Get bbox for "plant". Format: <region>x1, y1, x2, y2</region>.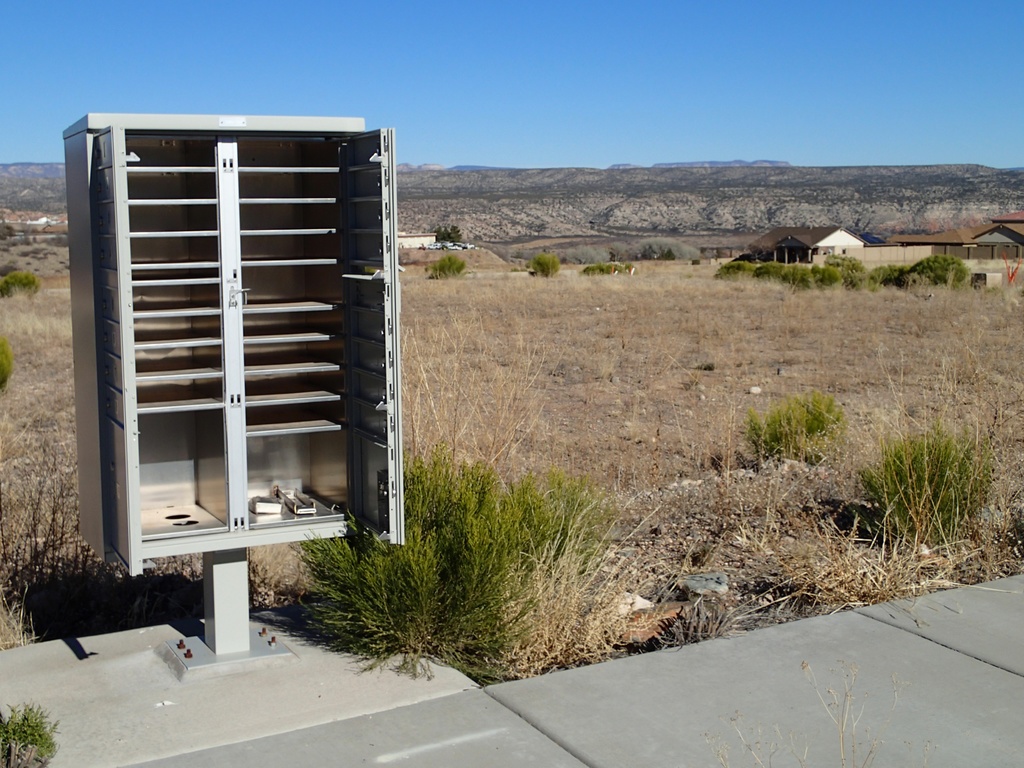
<region>0, 336, 14, 394</region>.
